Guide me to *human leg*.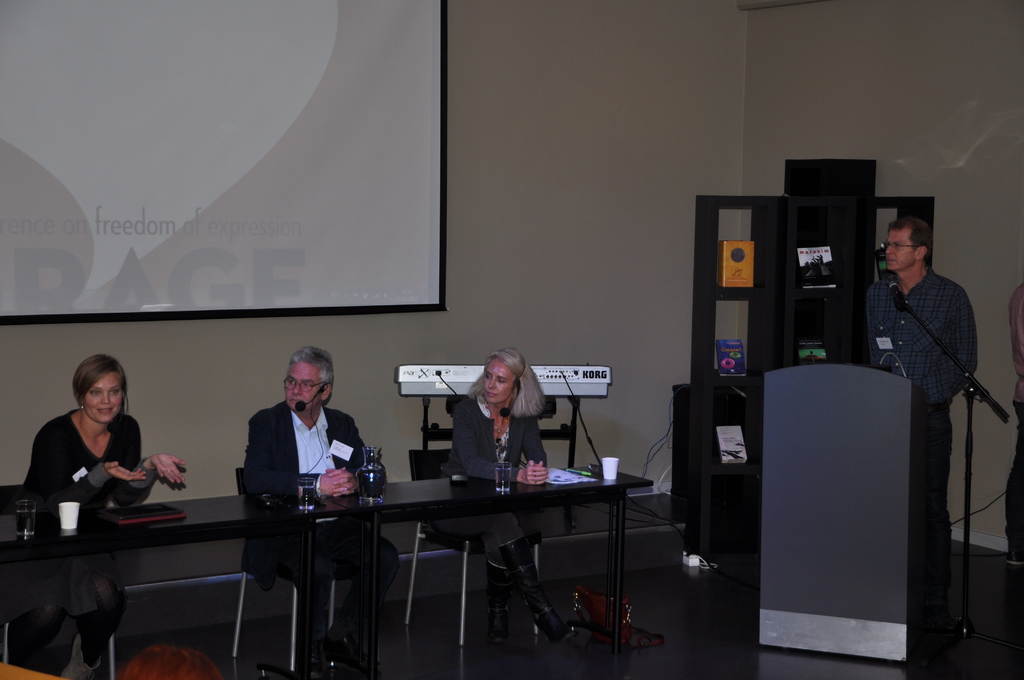
Guidance: pyautogui.locateOnScreen(13, 605, 72, 661).
